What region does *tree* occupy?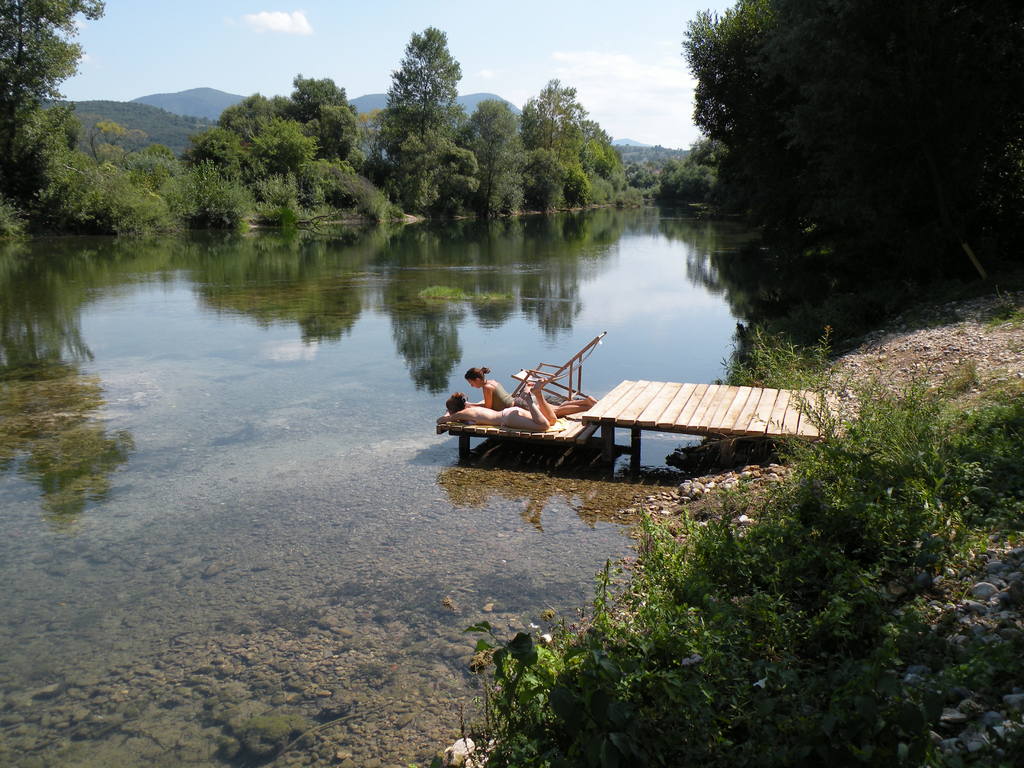
x1=26, y1=129, x2=84, y2=208.
